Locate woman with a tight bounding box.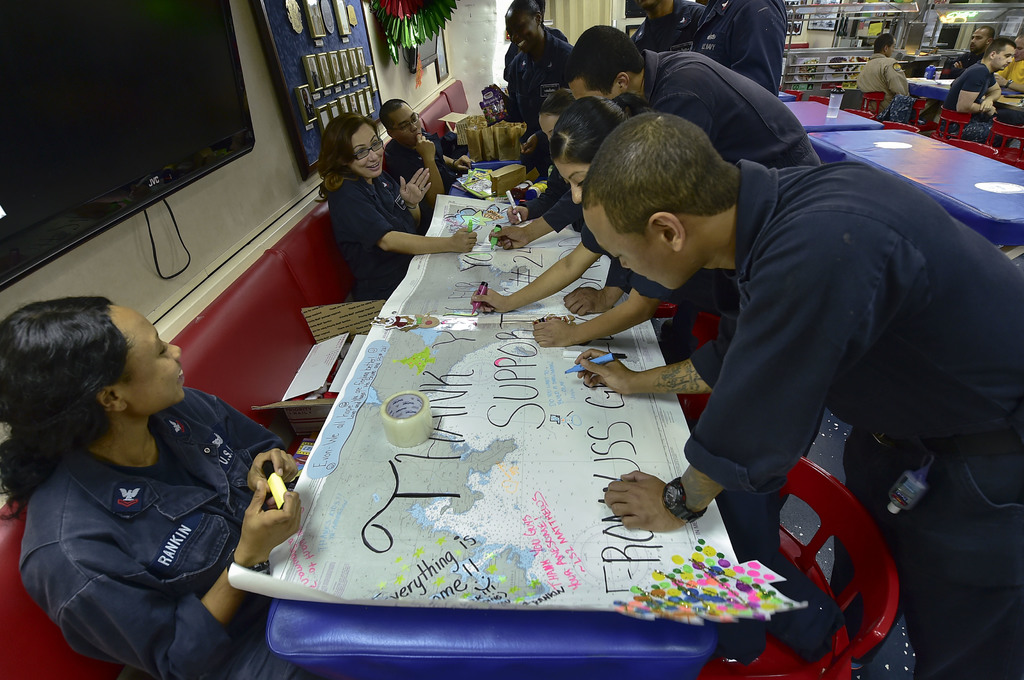
locate(470, 95, 675, 350).
